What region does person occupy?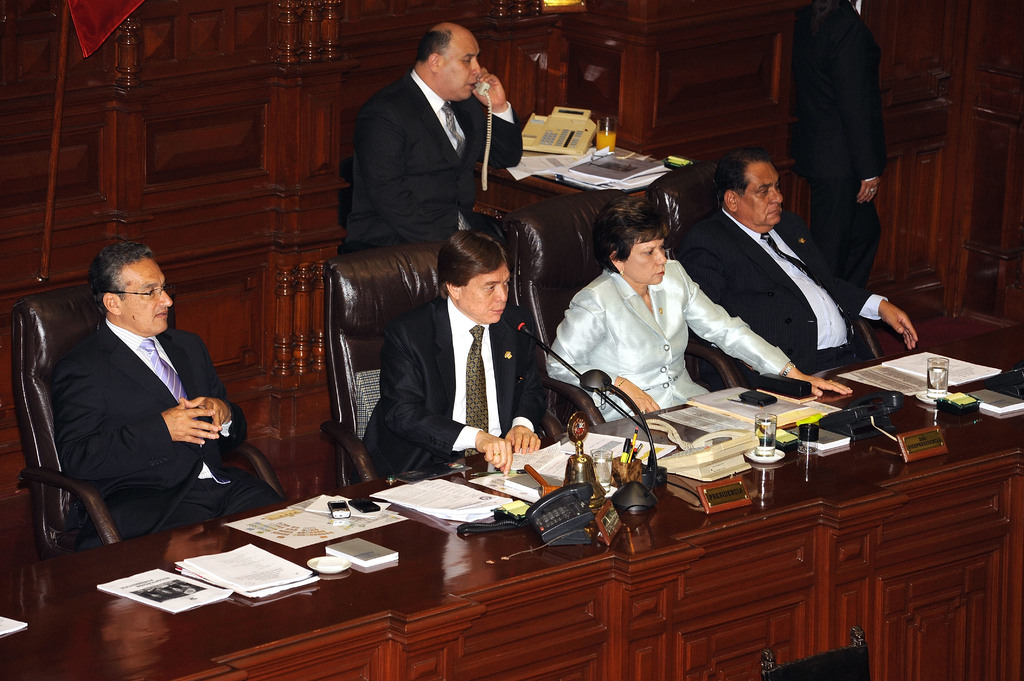
x1=546, y1=191, x2=853, y2=426.
